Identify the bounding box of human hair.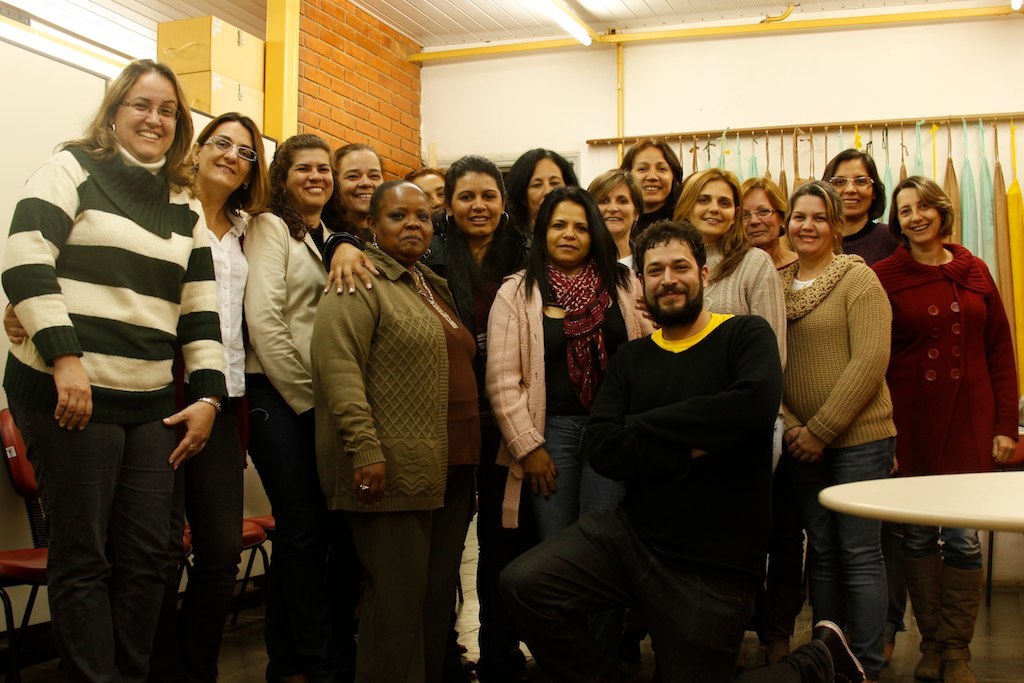
box(735, 174, 793, 235).
